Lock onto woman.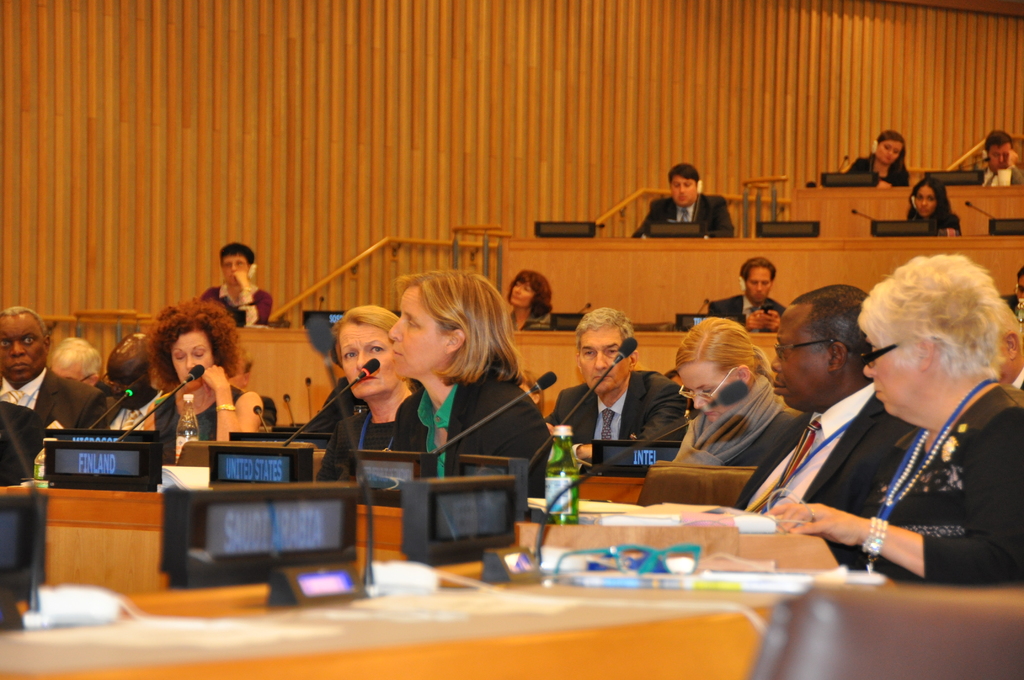
Locked: 500 270 558 330.
